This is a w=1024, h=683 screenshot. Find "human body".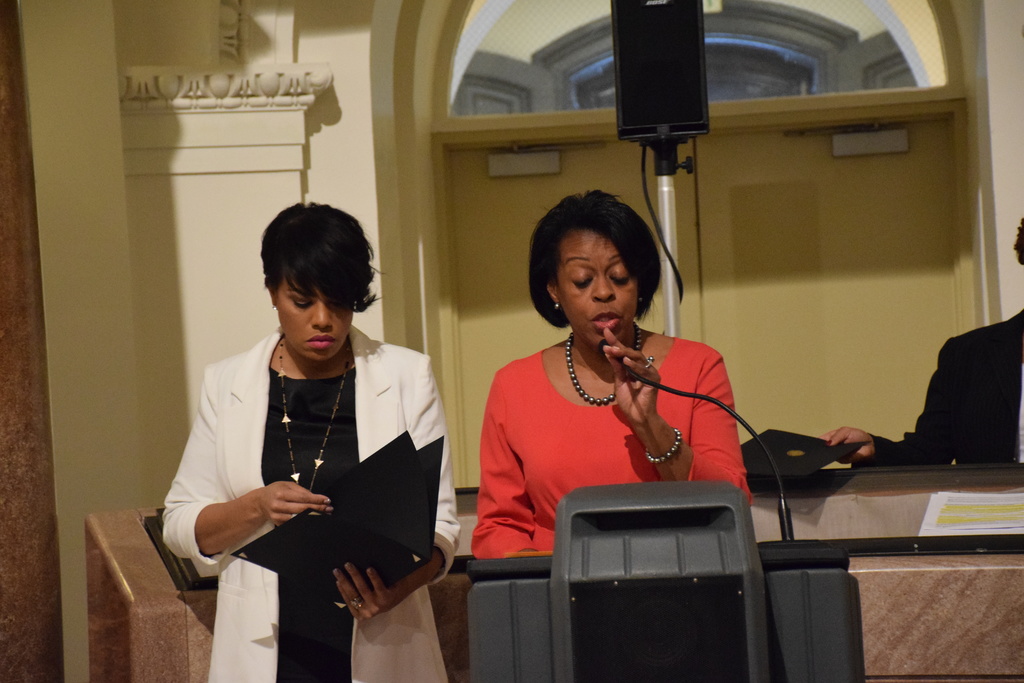
Bounding box: crop(820, 219, 1023, 467).
